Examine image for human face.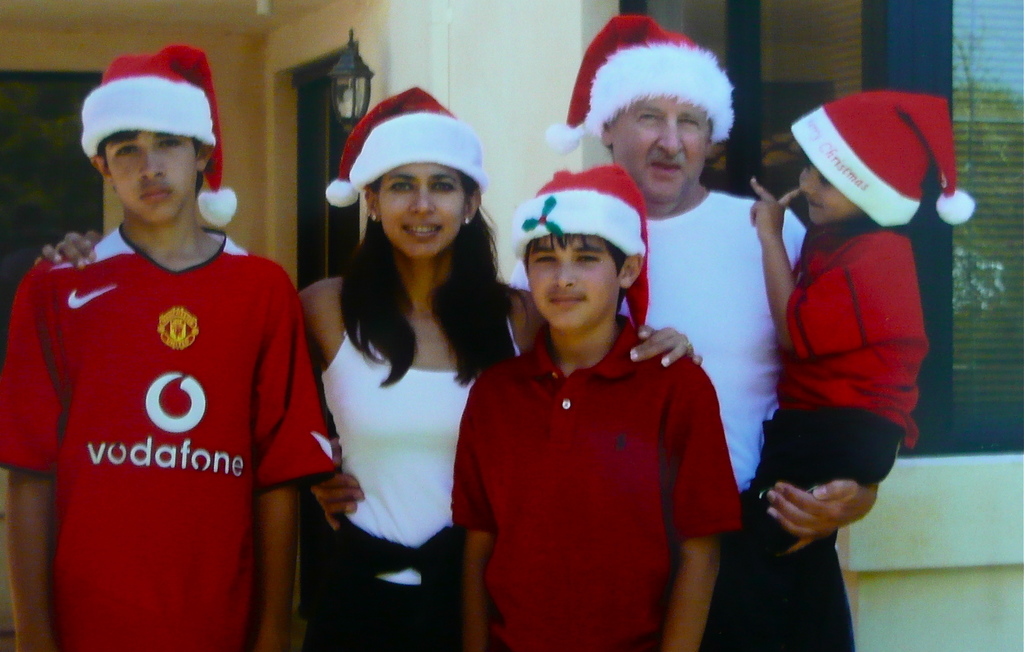
Examination result: 529 234 627 336.
